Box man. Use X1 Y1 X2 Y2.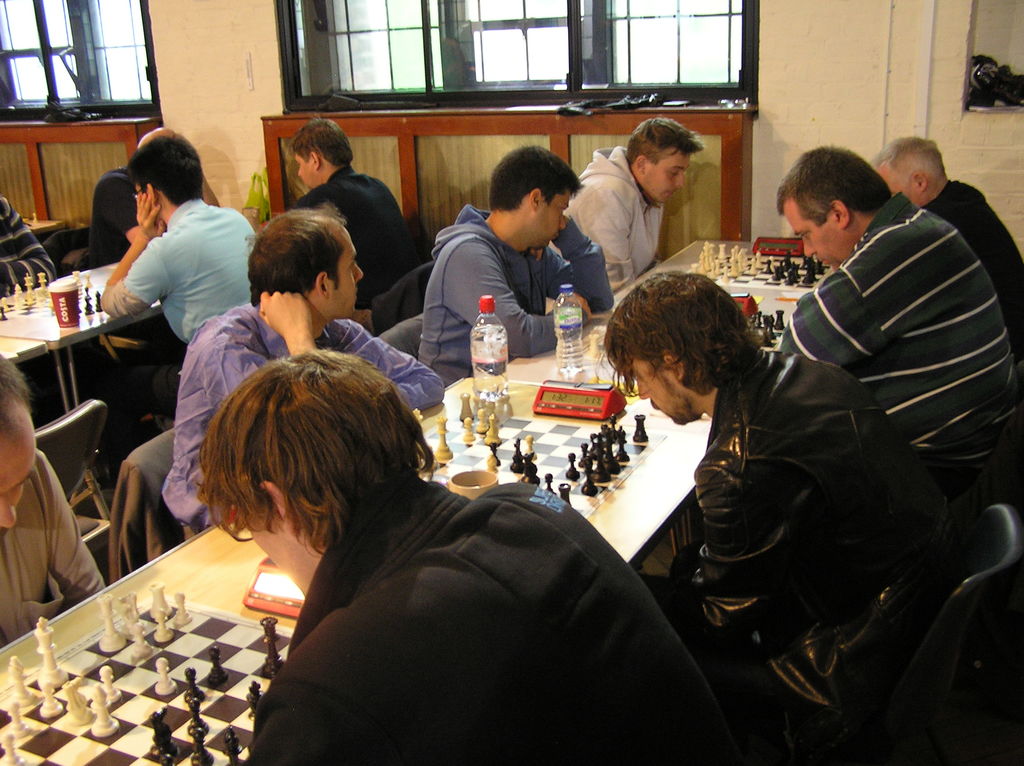
415 145 611 385.
